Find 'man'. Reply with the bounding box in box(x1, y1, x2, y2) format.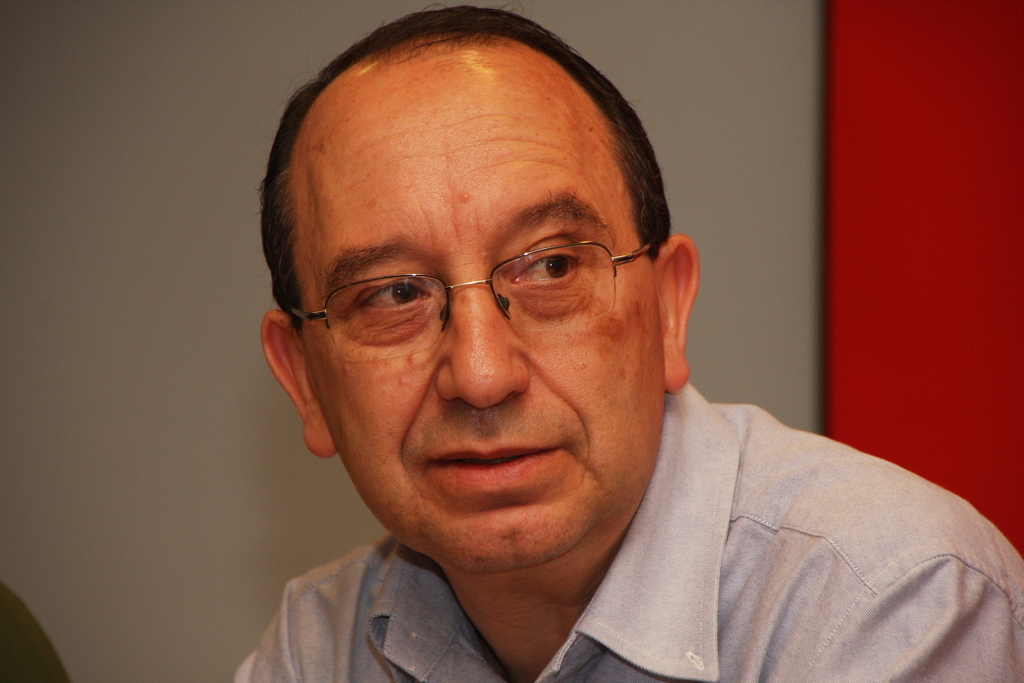
box(194, 20, 1016, 680).
